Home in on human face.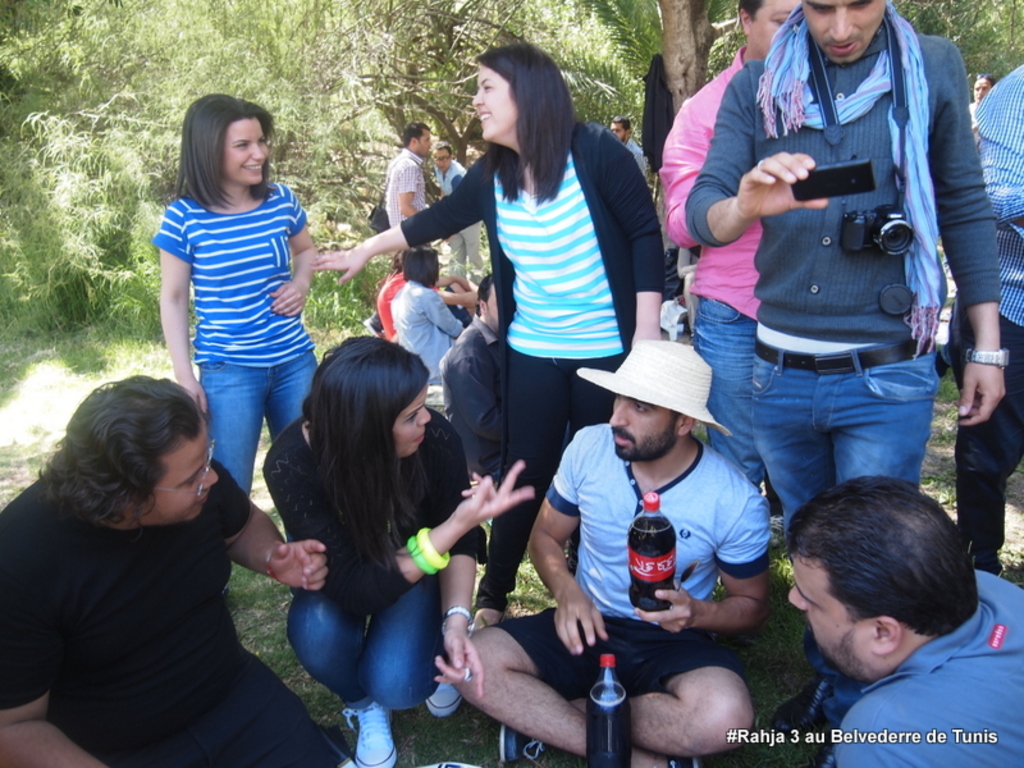
Homed in at <bbox>749, 0, 804, 59</bbox>.
